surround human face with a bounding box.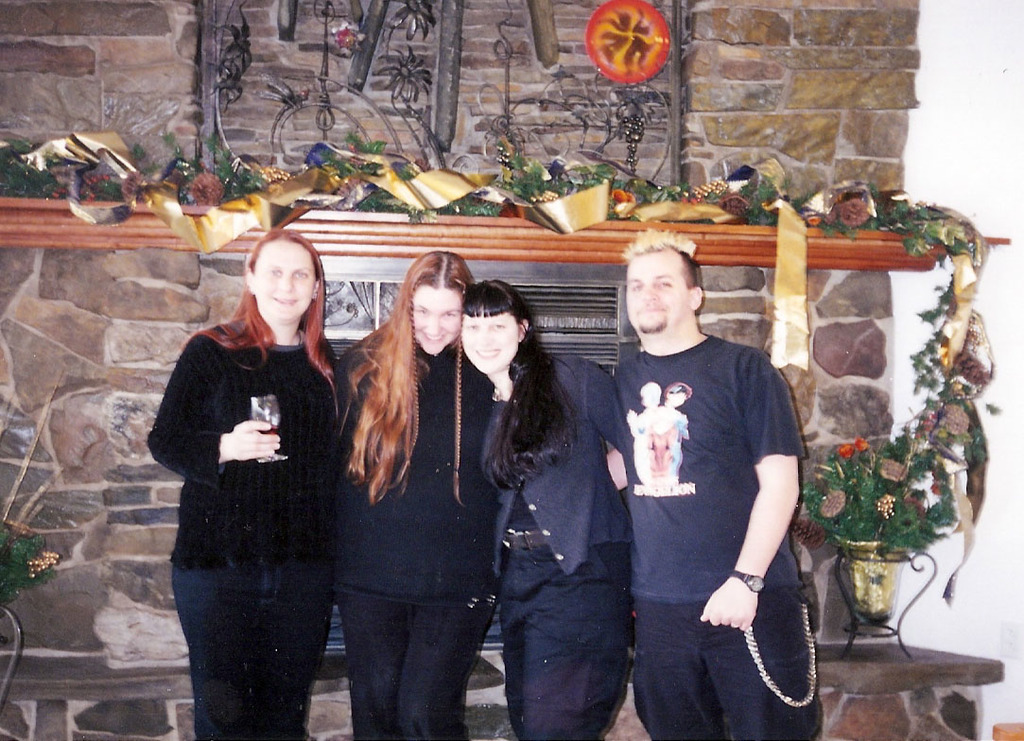
(x1=256, y1=243, x2=317, y2=317).
